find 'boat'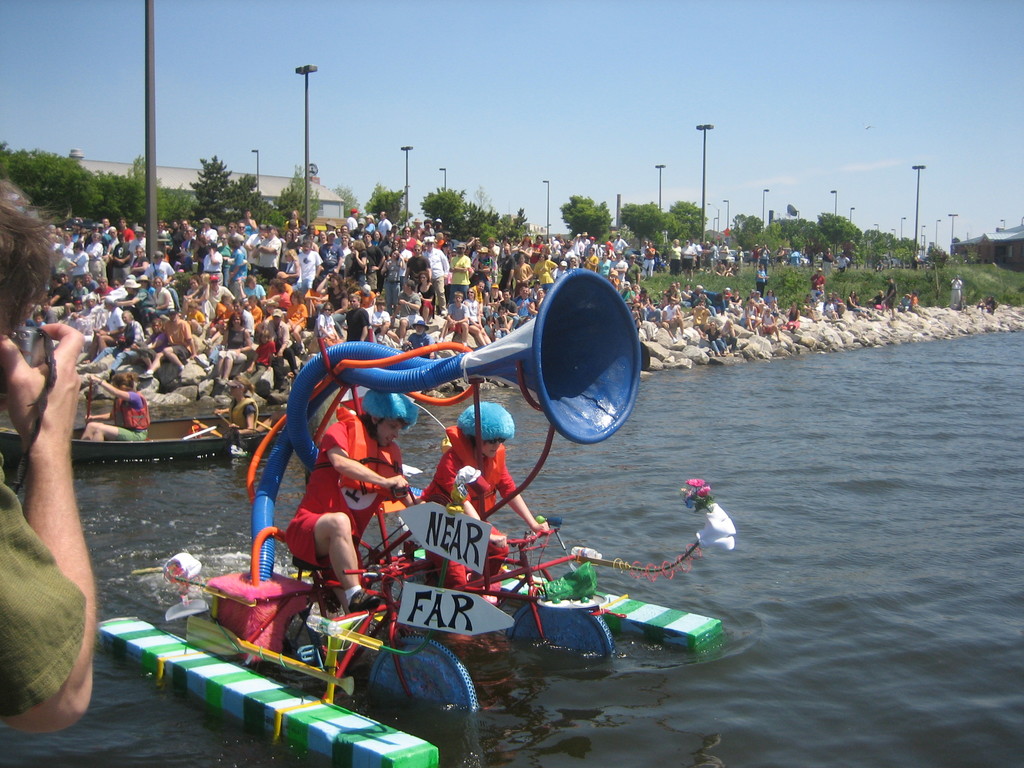
bbox=[153, 250, 721, 733]
